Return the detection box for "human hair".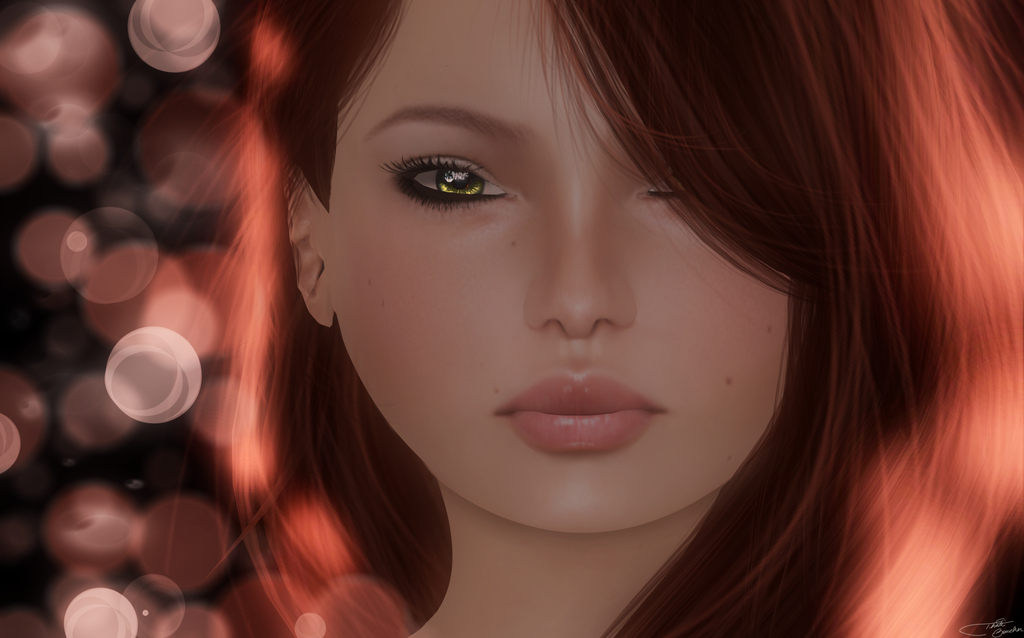
[x1=102, y1=3, x2=1004, y2=620].
